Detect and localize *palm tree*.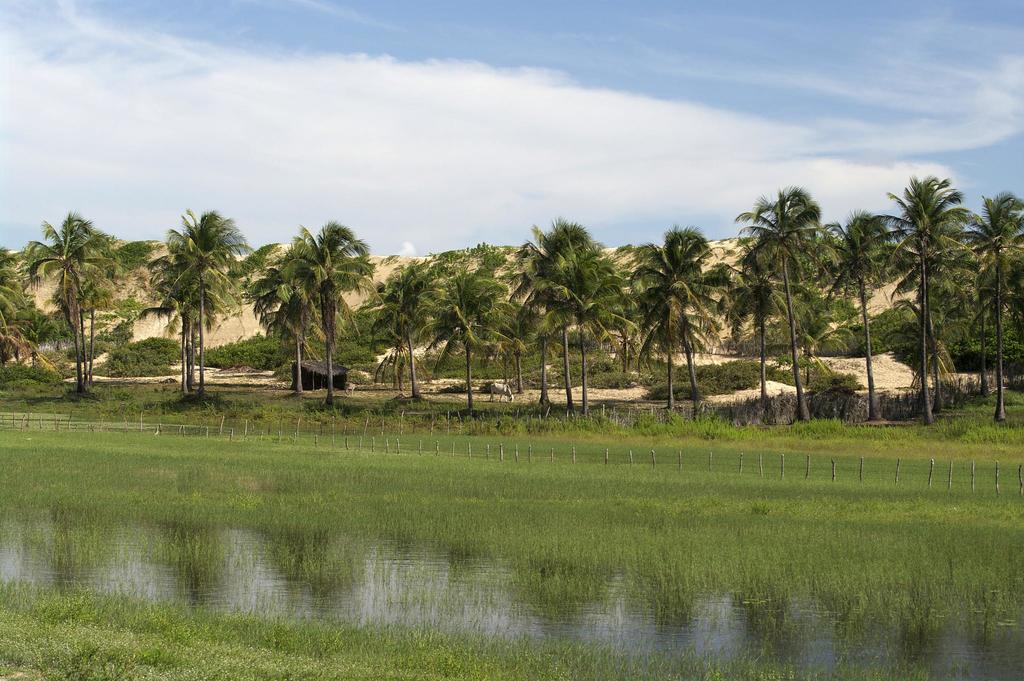
Localized at <bbox>247, 222, 369, 399</bbox>.
